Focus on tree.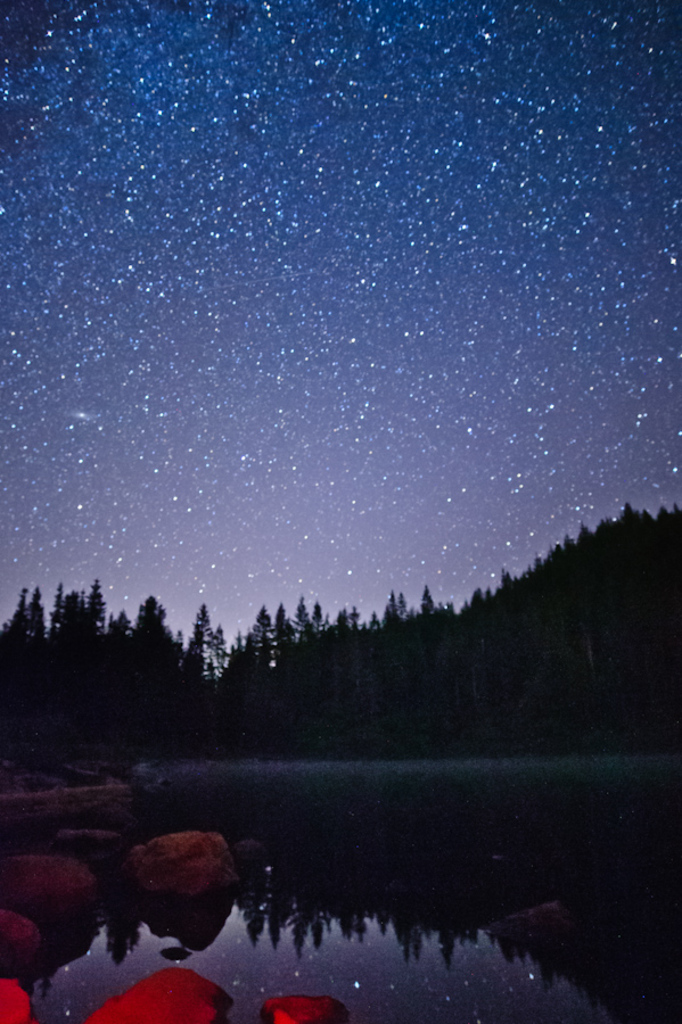
Focused at {"left": 208, "top": 620, "right": 222, "bottom": 674}.
